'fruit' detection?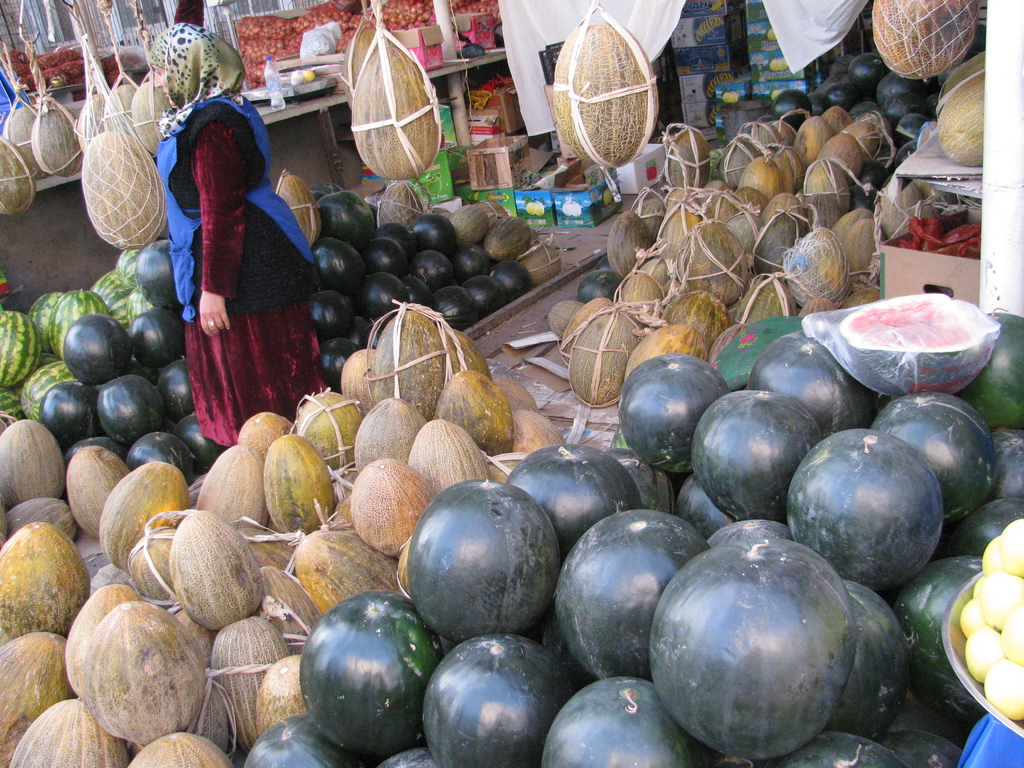
locate(863, 0, 980, 82)
